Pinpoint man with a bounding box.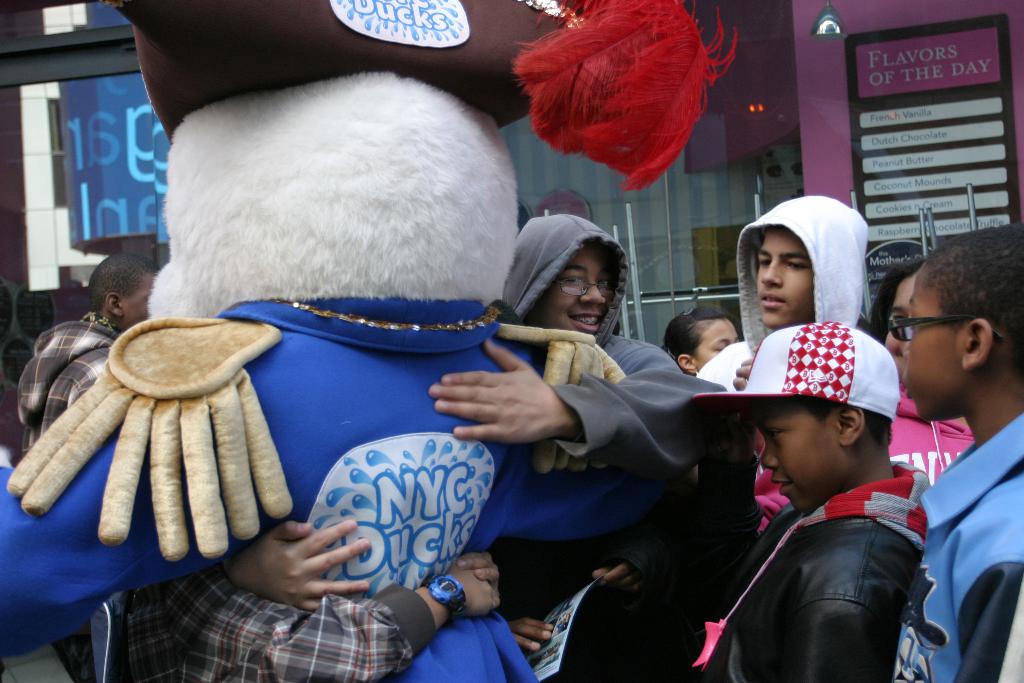
x1=692, y1=194, x2=866, y2=395.
